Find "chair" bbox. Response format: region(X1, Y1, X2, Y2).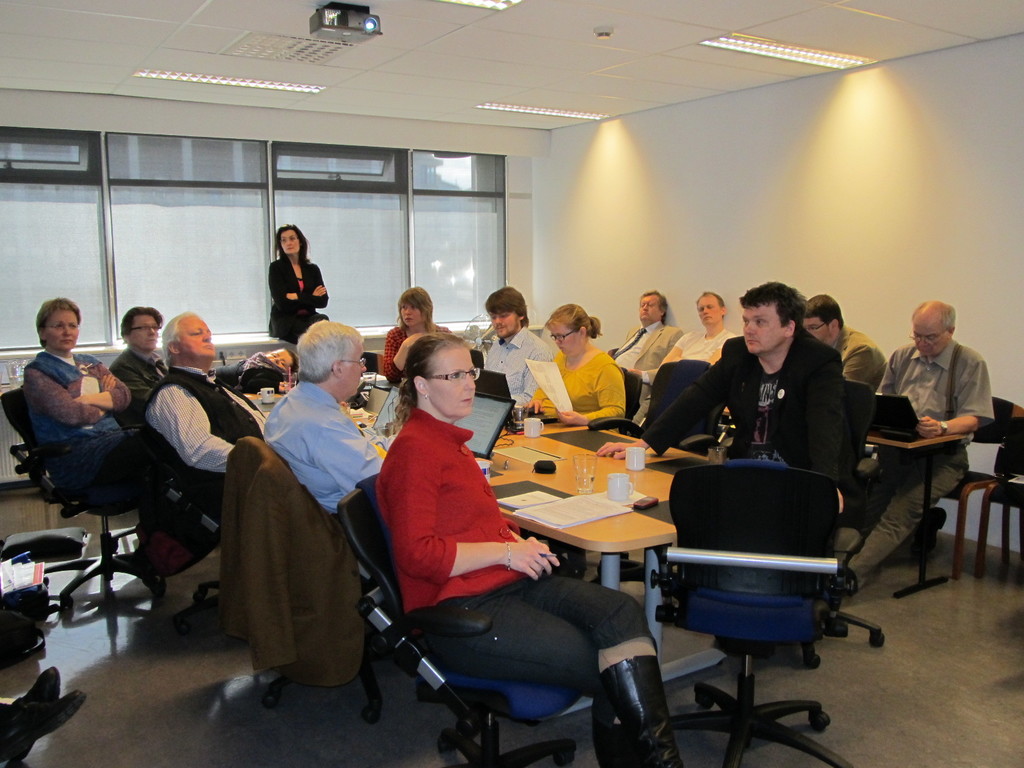
region(879, 403, 1012, 589).
